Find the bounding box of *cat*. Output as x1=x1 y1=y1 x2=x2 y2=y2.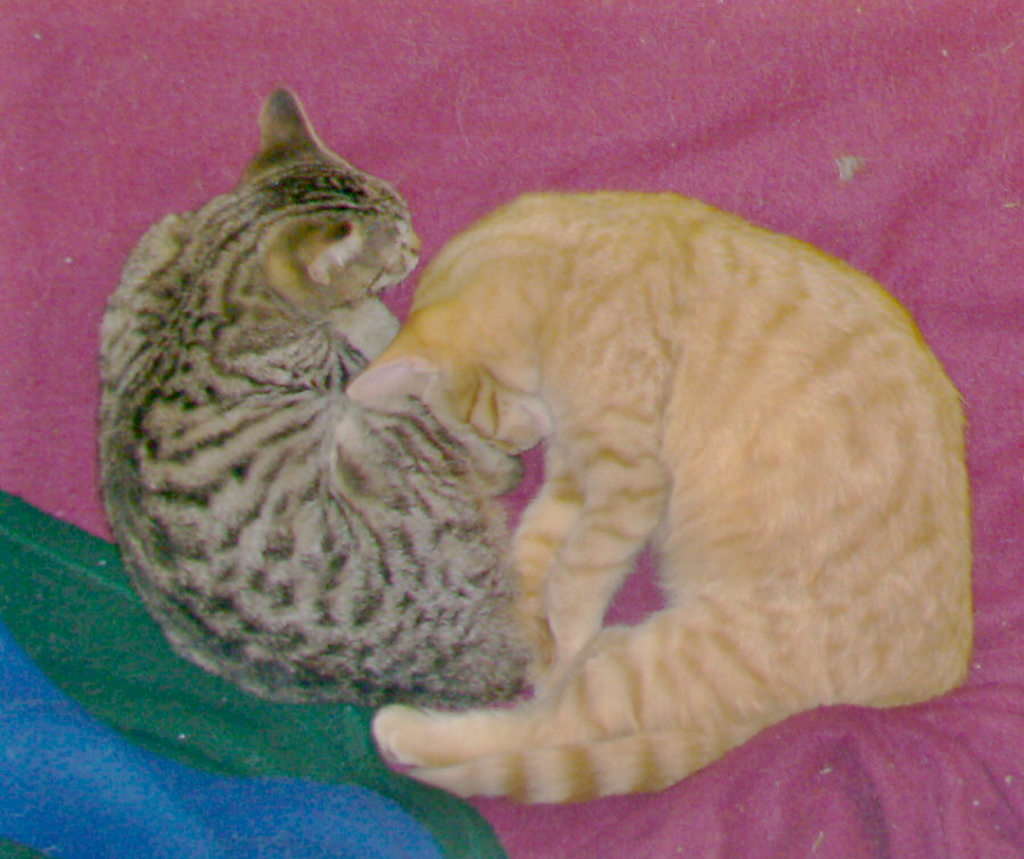
x1=363 y1=189 x2=977 y2=809.
